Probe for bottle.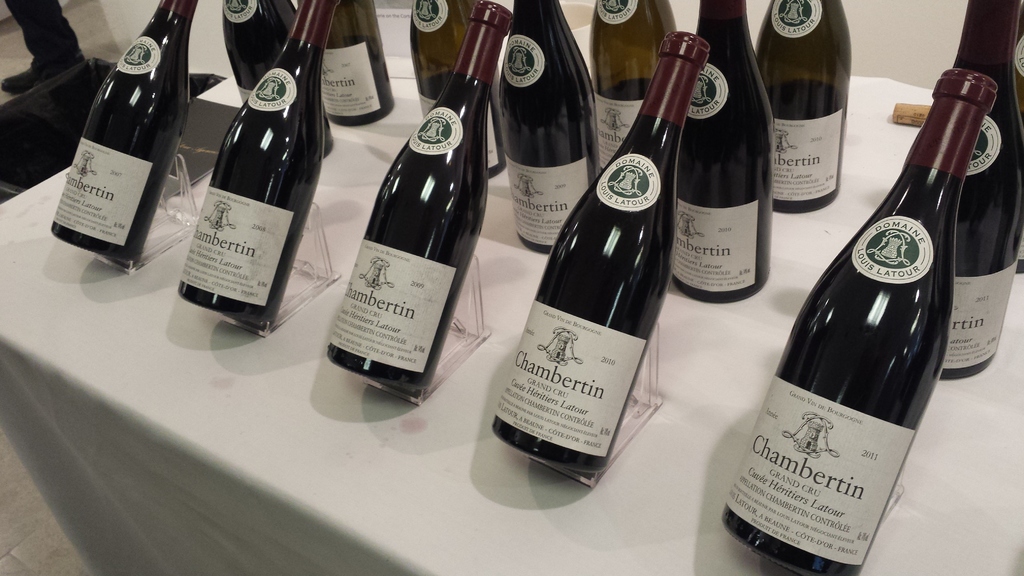
Probe result: bbox(721, 65, 1004, 561).
